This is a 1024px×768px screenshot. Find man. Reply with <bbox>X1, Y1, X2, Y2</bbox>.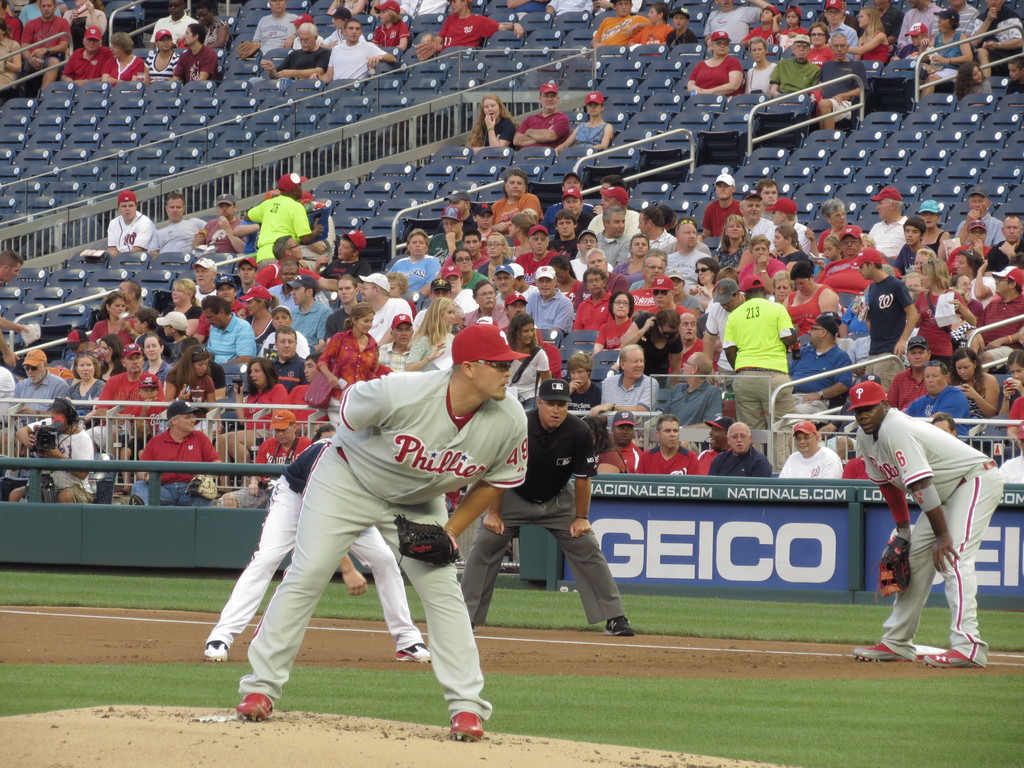
<bbox>306, 19, 394, 92</bbox>.
